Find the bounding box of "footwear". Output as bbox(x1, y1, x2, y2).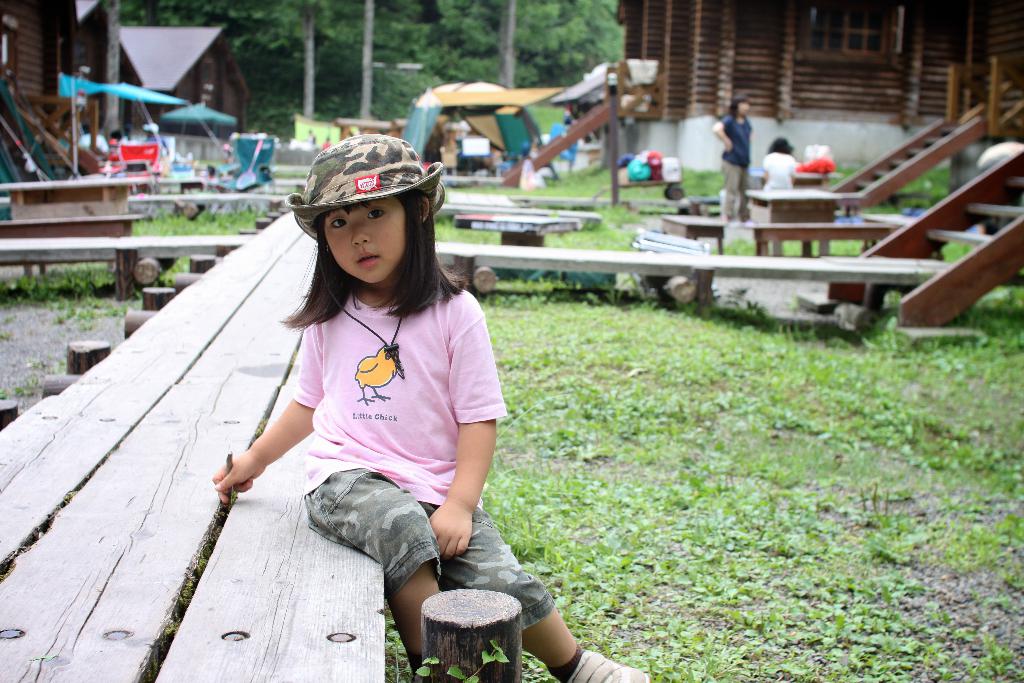
bbox(570, 647, 646, 682).
